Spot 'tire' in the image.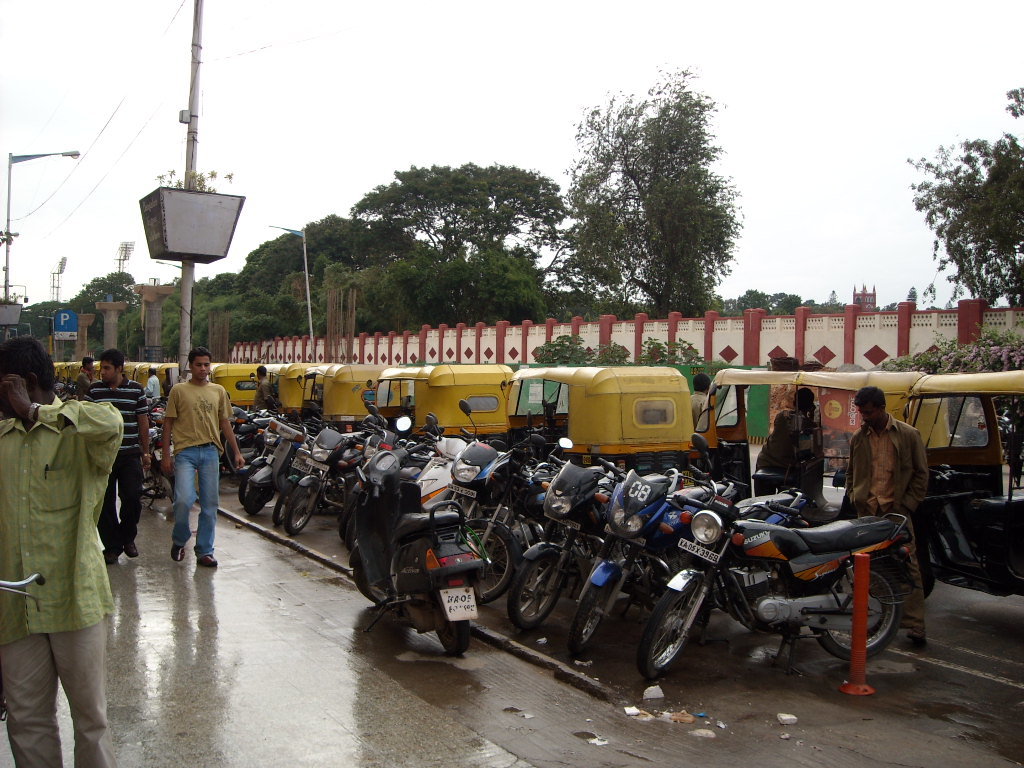
'tire' found at bbox=(250, 484, 272, 514).
